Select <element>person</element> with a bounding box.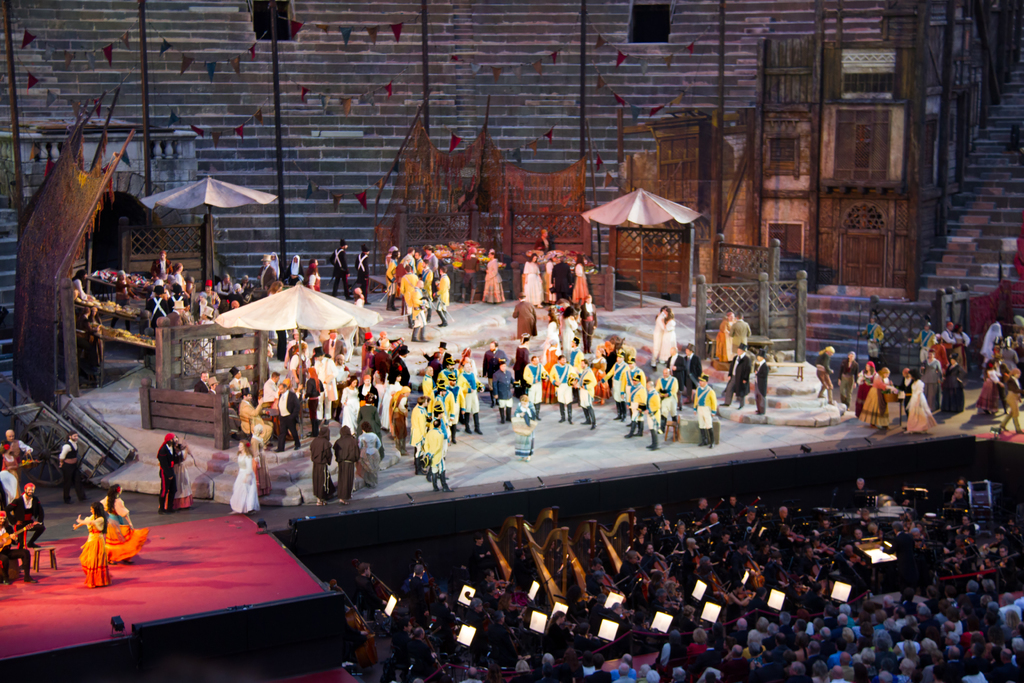
select_region(327, 240, 352, 305).
